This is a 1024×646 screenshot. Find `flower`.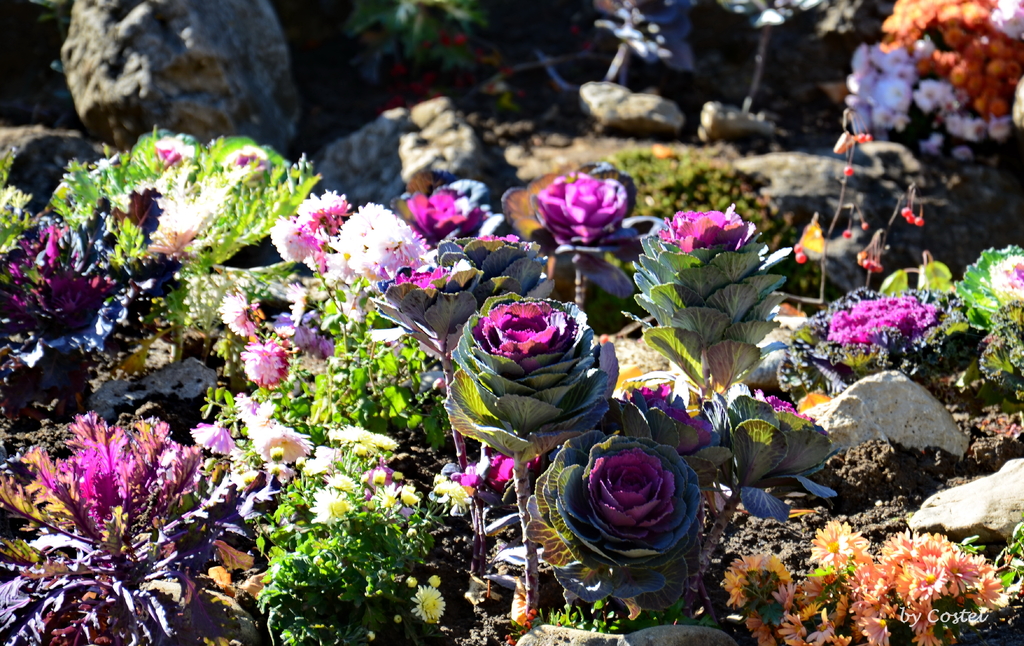
Bounding box: region(229, 334, 294, 403).
